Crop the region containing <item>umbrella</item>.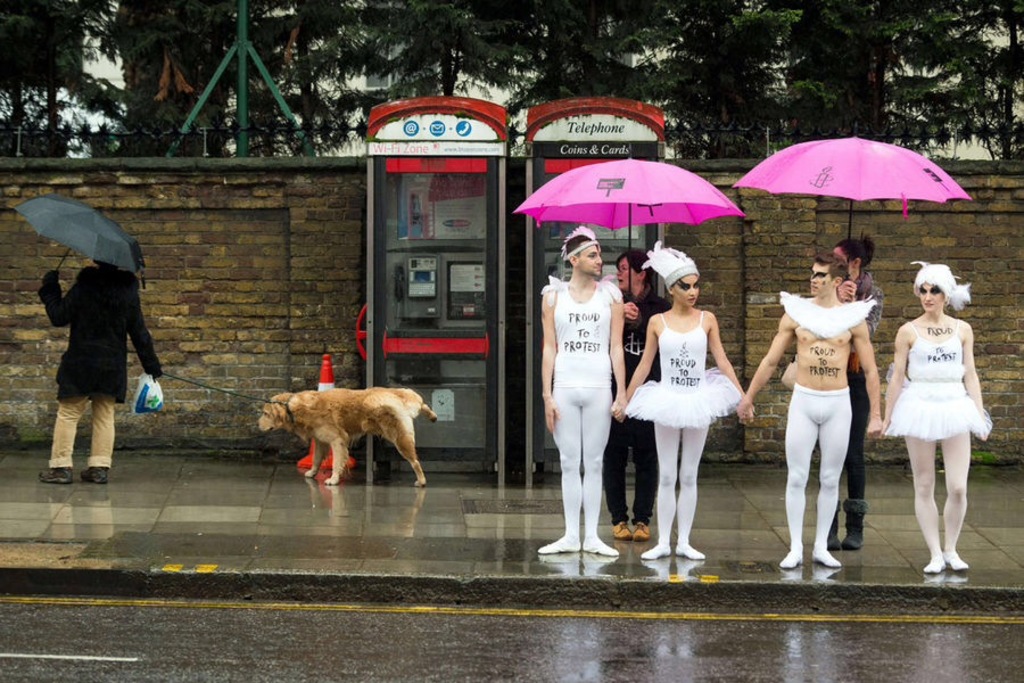
Crop region: [510,157,743,298].
